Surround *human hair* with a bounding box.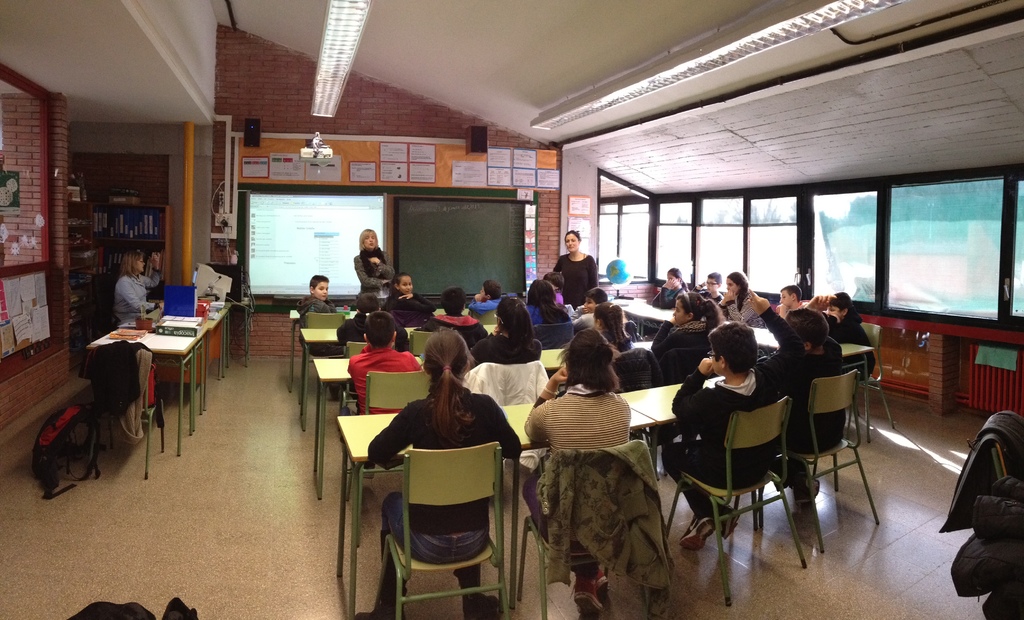
<box>444,282,462,327</box>.
